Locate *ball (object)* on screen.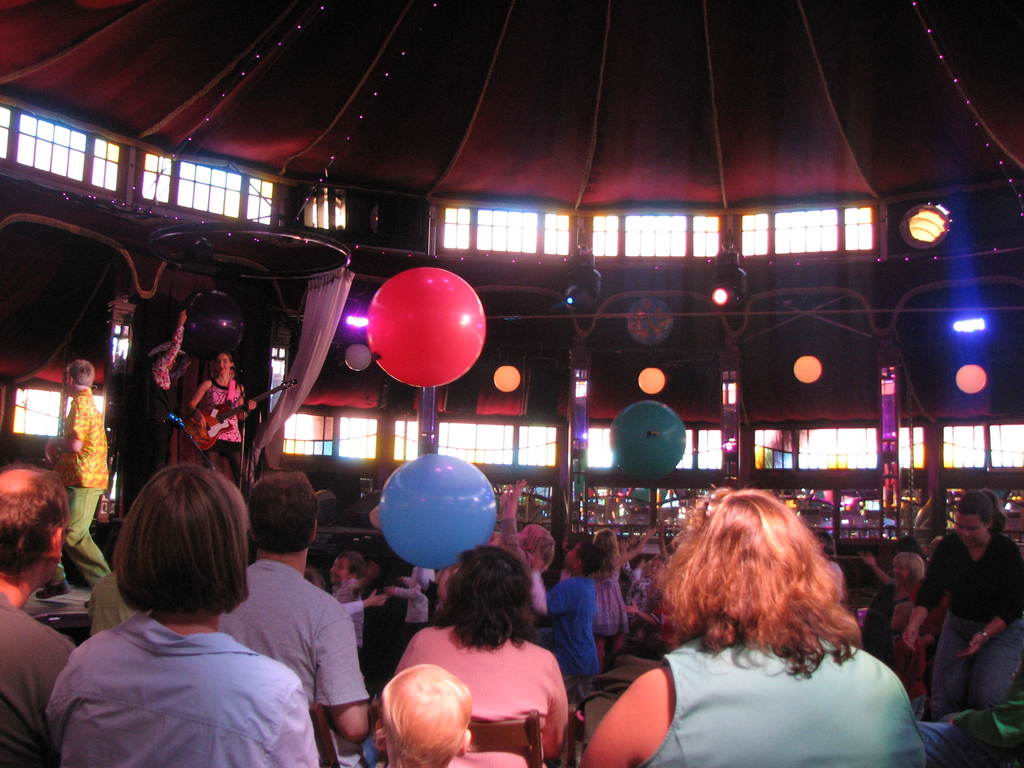
On screen at detection(361, 266, 486, 385).
